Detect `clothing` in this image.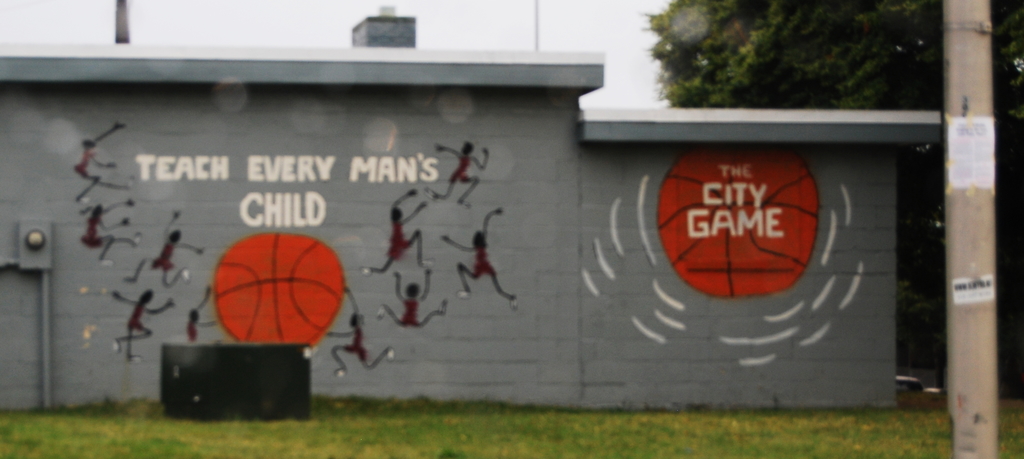
Detection: box=[380, 288, 436, 338].
